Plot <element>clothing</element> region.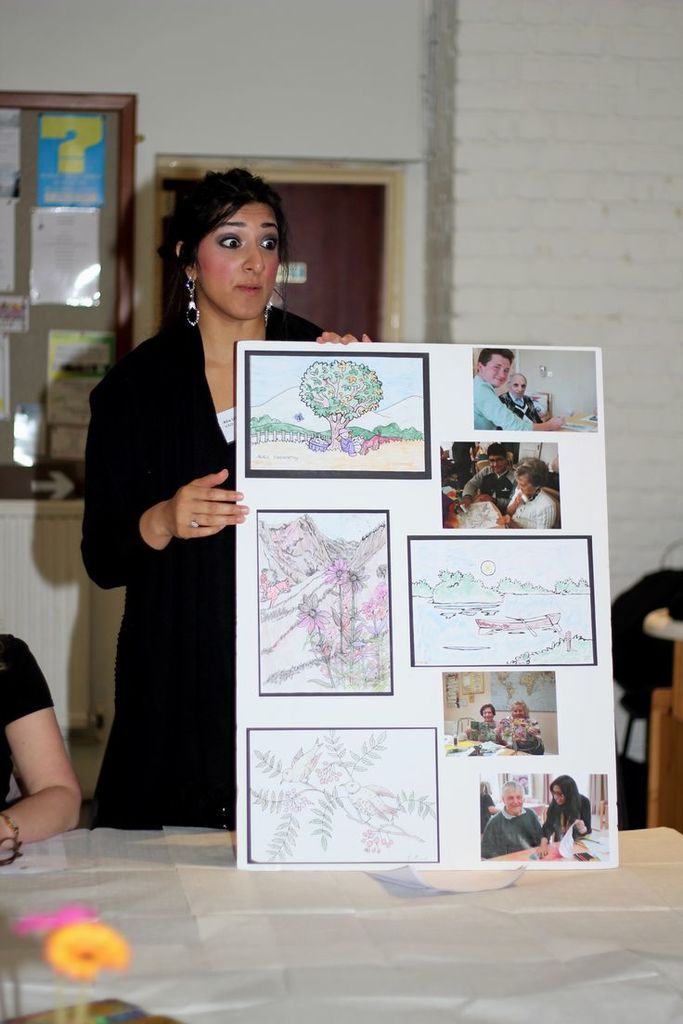
Plotted at rect(504, 733, 543, 756).
